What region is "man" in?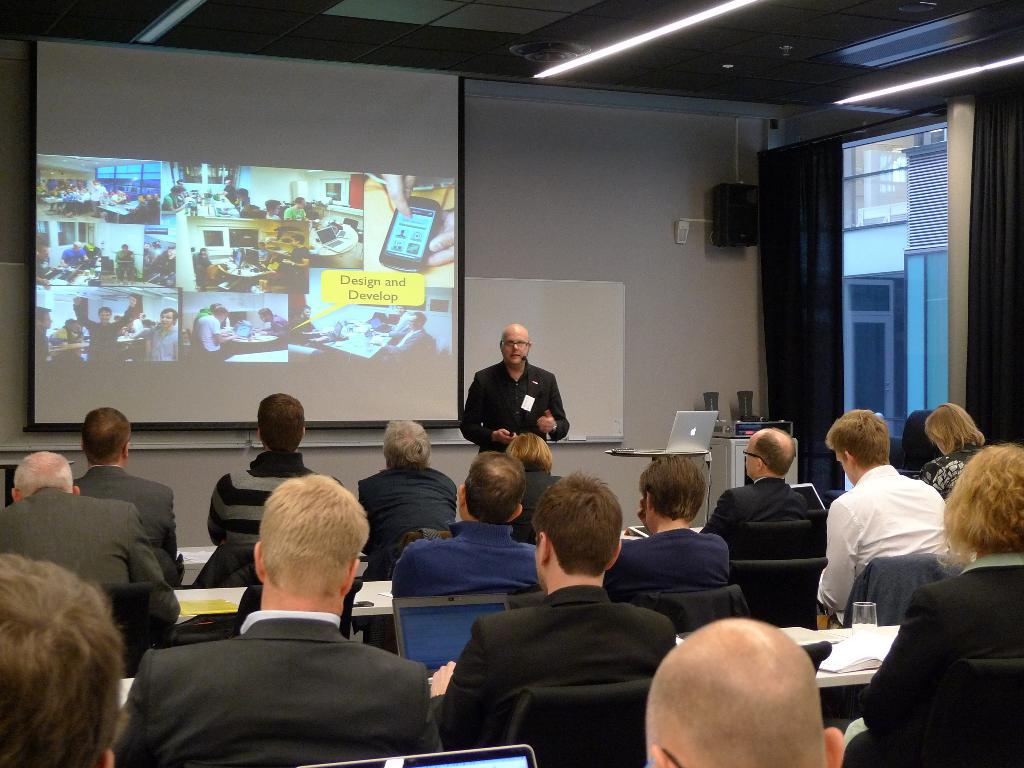
<box>0,446,185,650</box>.
